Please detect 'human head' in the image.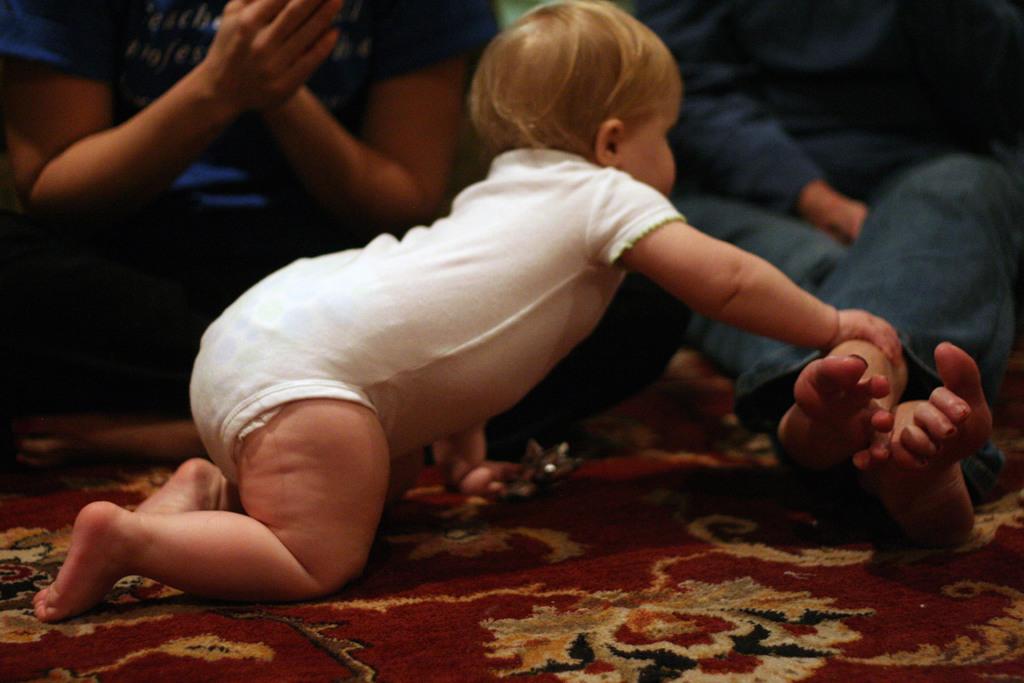
456, 0, 692, 170.
